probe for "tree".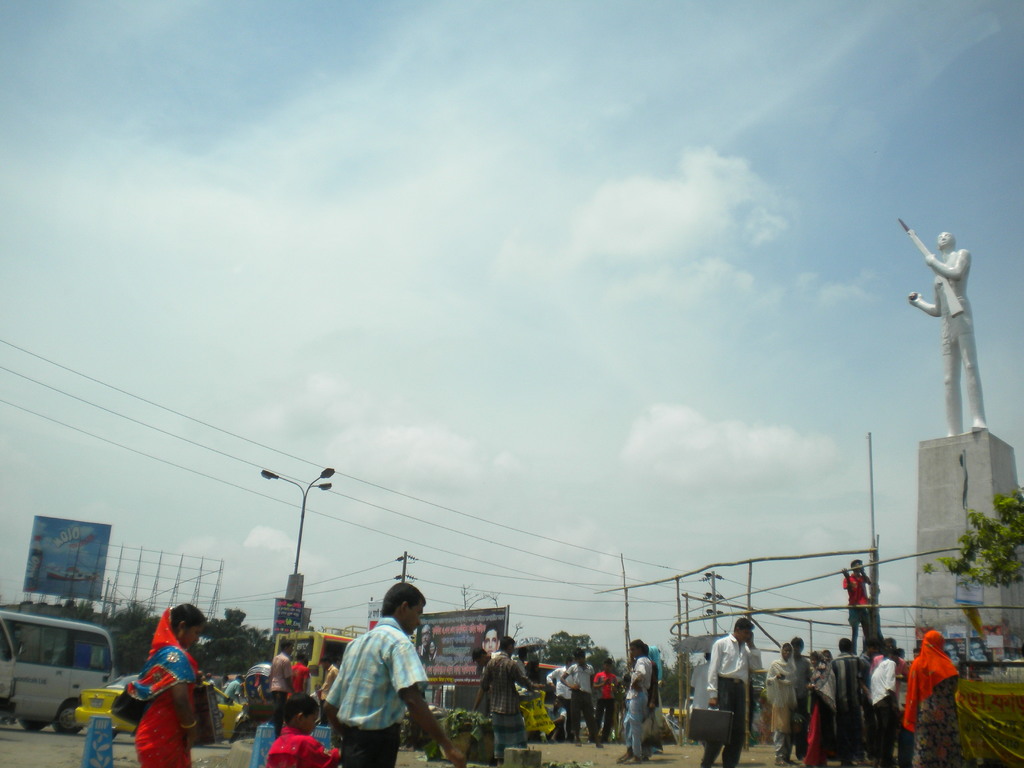
Probe result: x1=652 y1=653 x2=708 y2=723.
